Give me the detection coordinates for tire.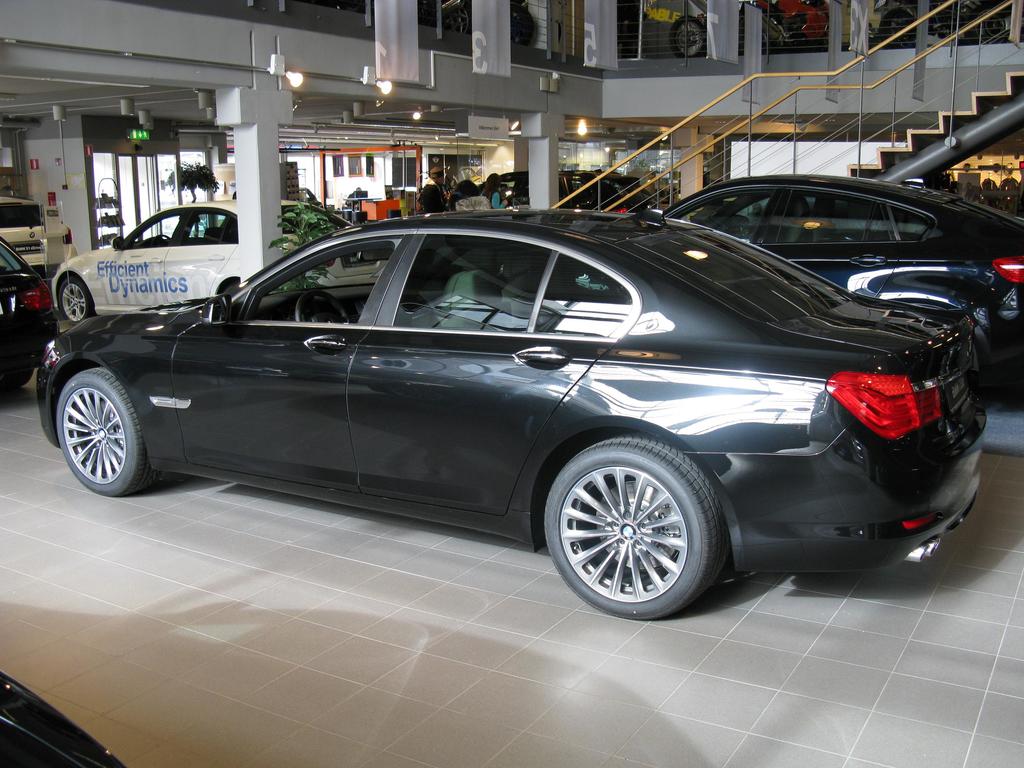
222:280:237:291.
